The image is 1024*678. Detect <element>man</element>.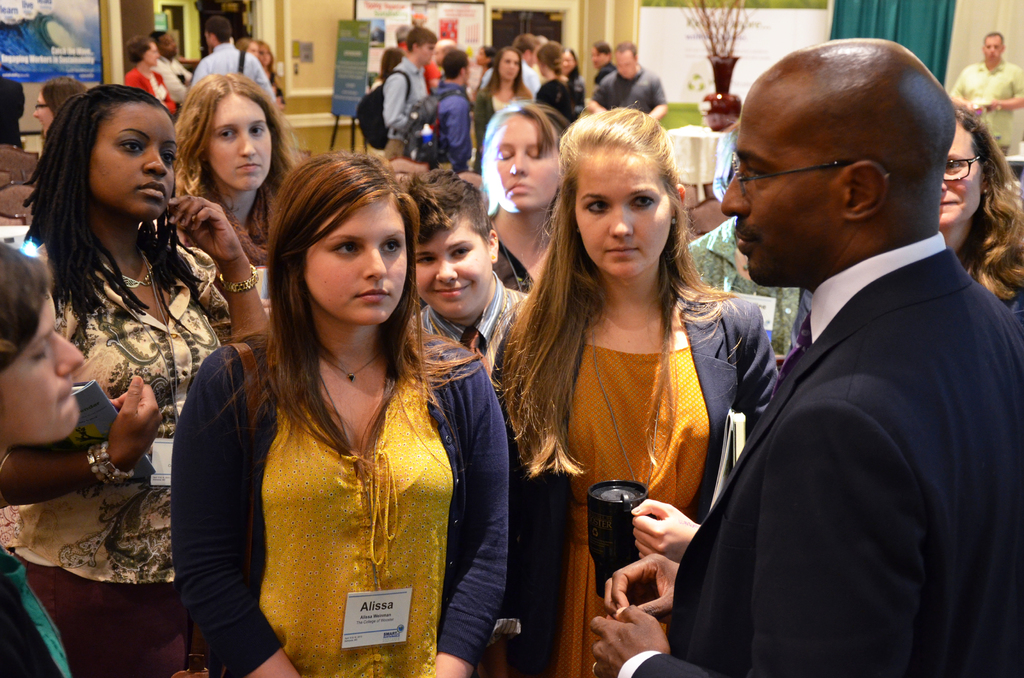
Detection: box=[192, 19, 271, 92].
